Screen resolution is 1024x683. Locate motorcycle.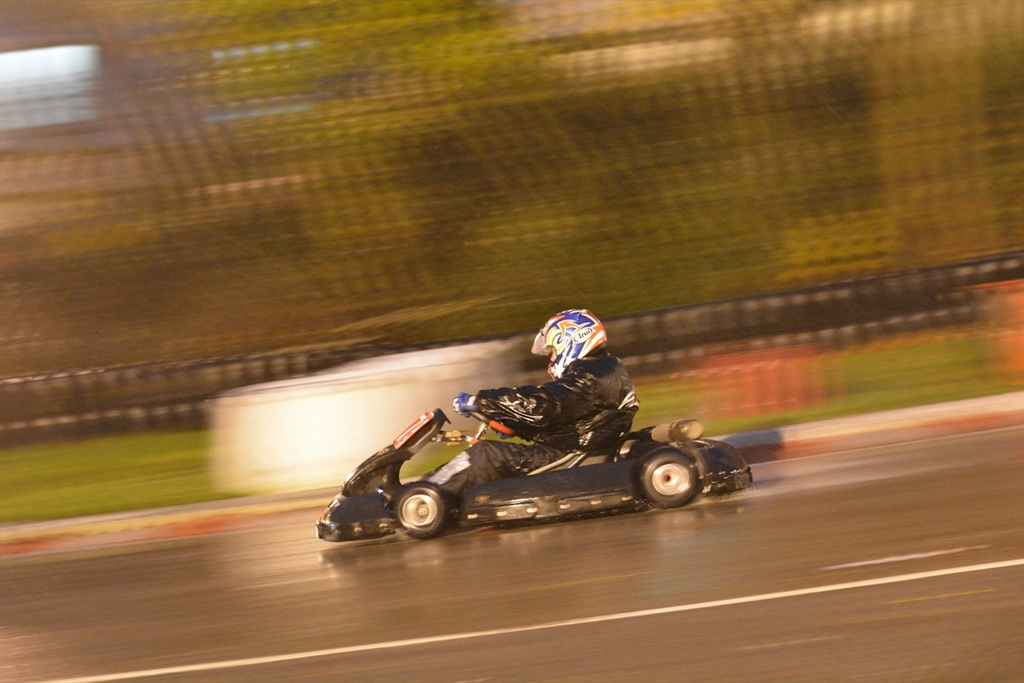
x1=318, y1=394, x2=756, y2=549.
